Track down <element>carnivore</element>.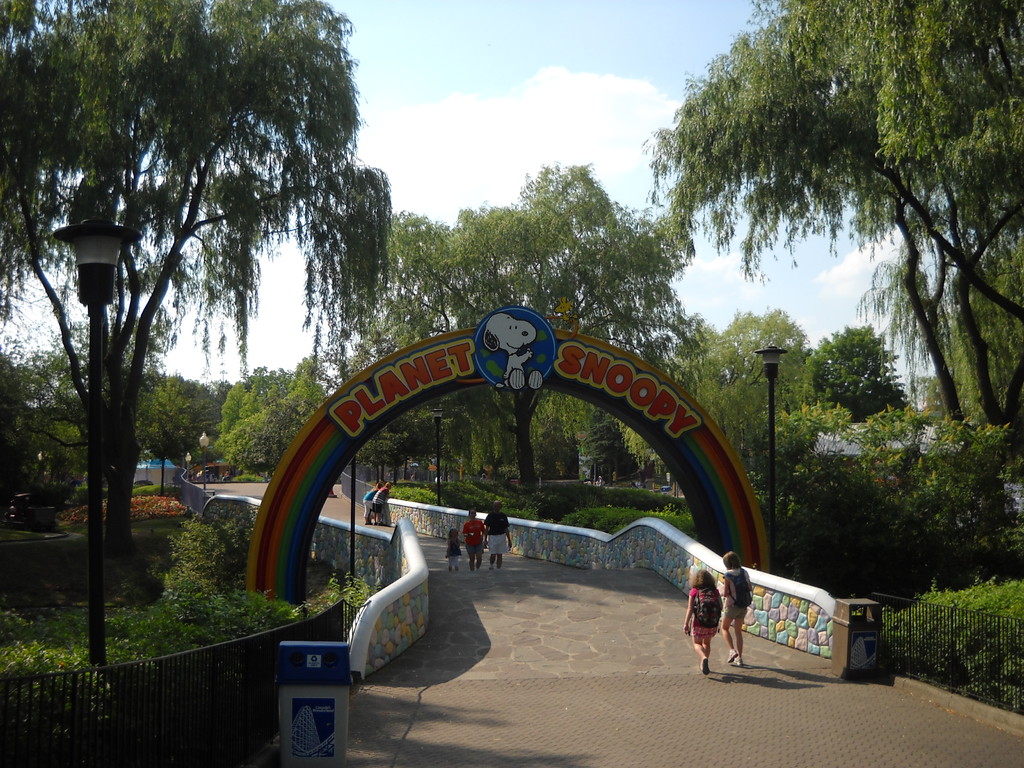
Tracked to {"x1": 465, "y1": 508, "x2": 488, "y2": 572}.
